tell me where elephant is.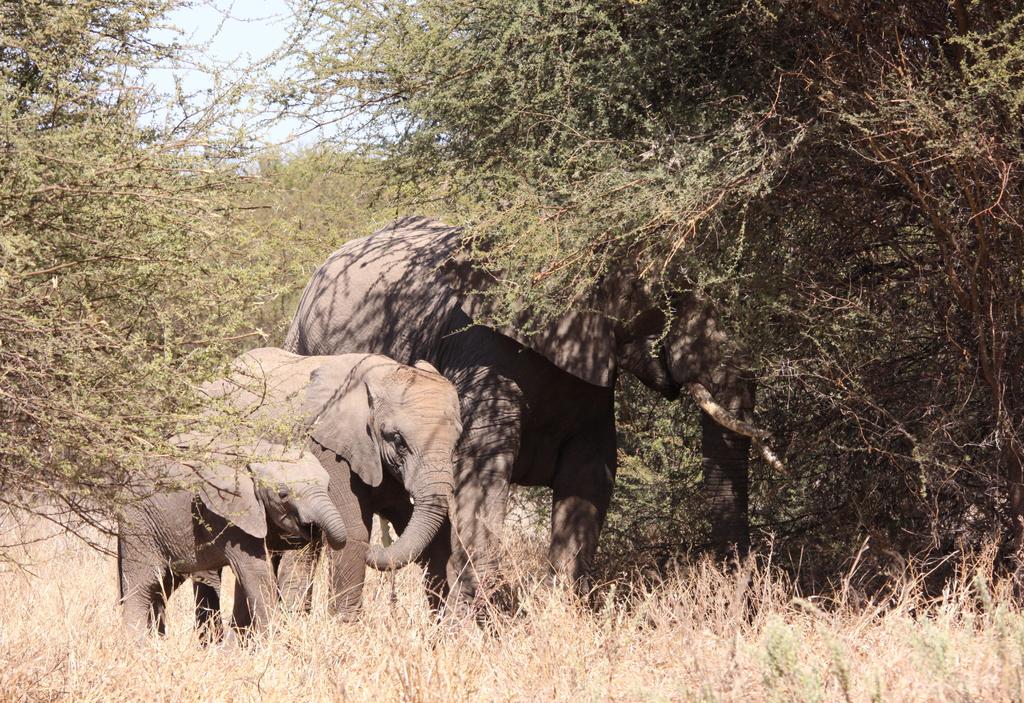
elephant is at x1=293 y1=202 x2=622 y2=620.
